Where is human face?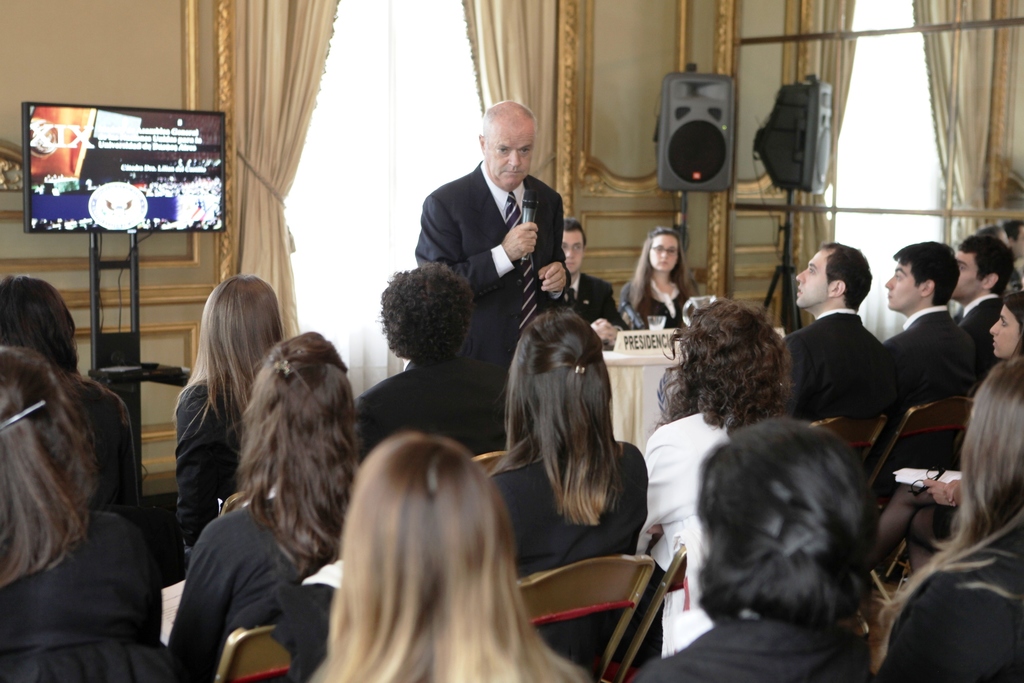
l=792, t=252, r=835, b=309.
